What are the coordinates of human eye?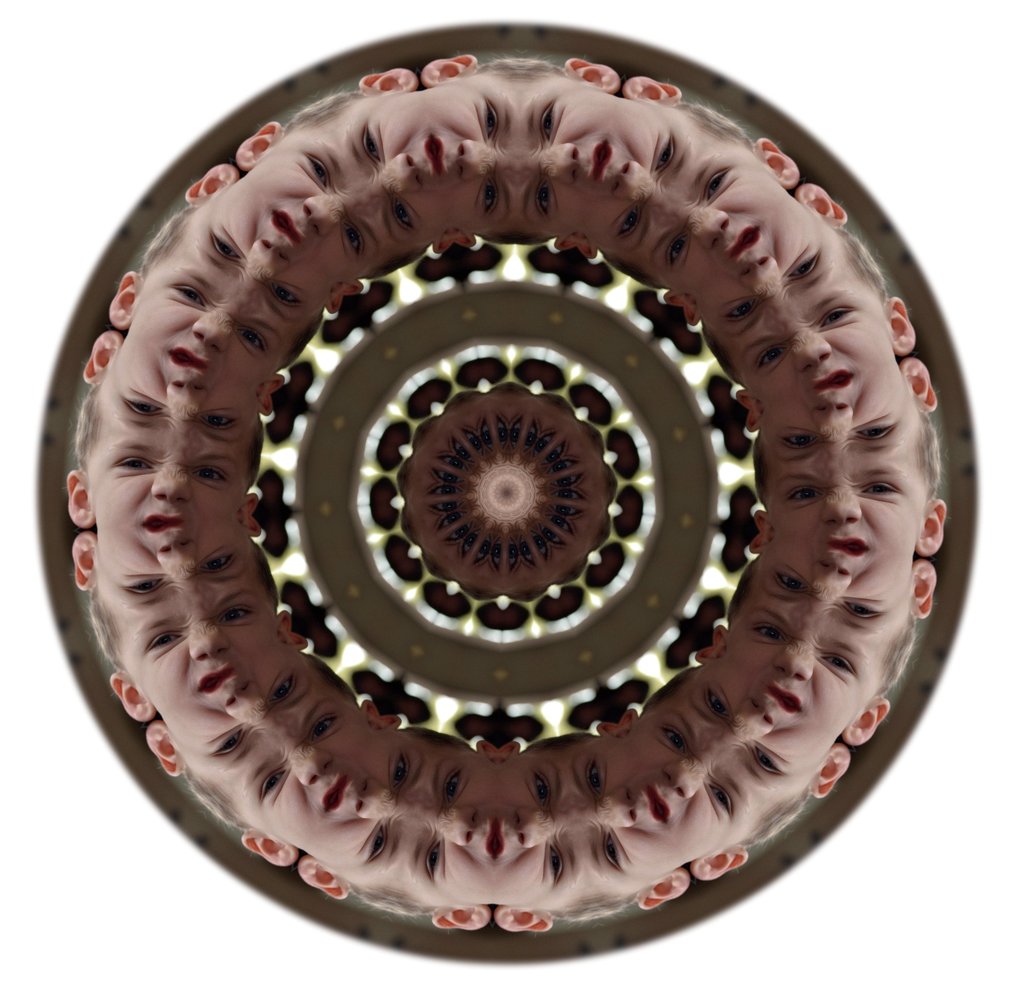
box(822, 658, 856, 676).
